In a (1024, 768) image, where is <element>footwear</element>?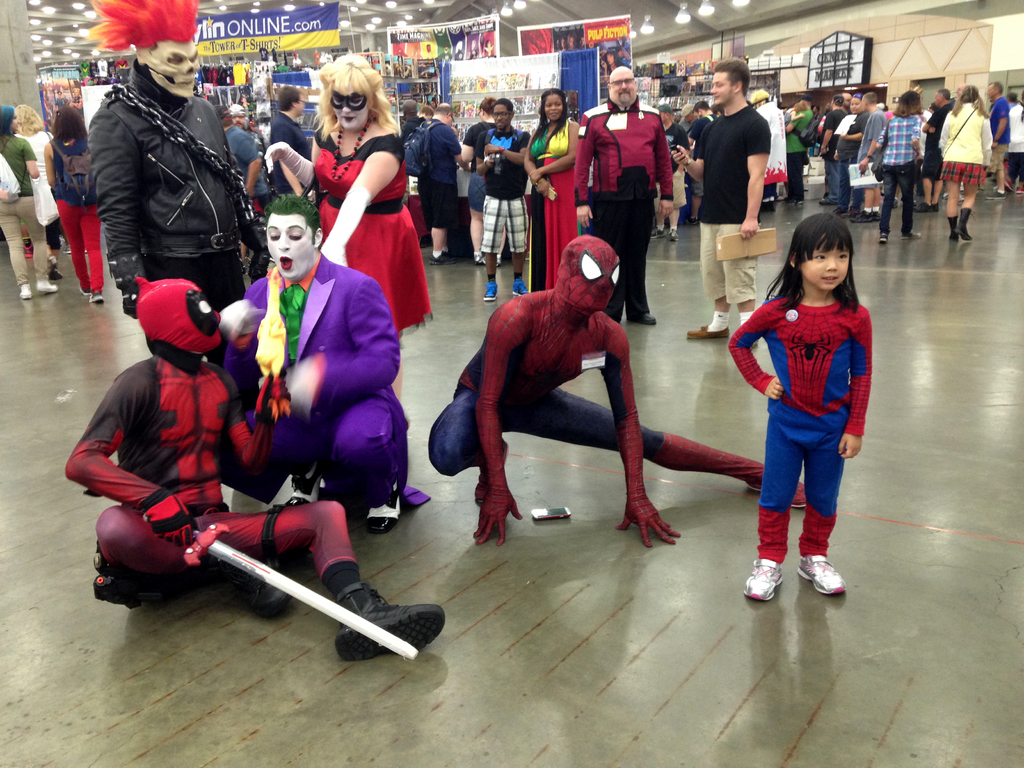
930/203/939/213.
